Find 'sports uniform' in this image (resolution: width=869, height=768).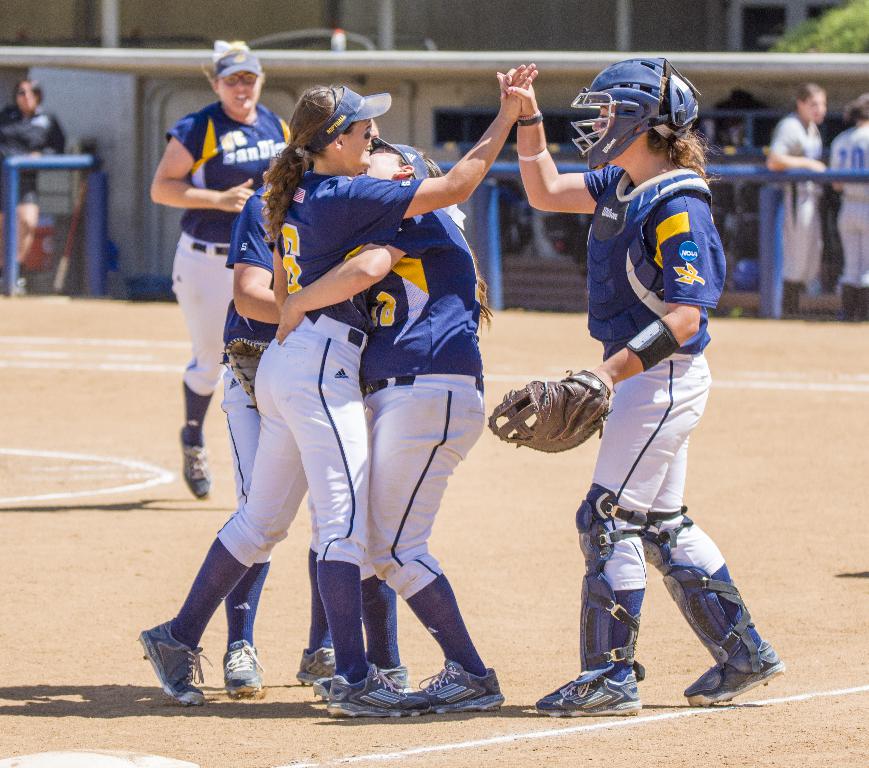
(166,160,431,679).
